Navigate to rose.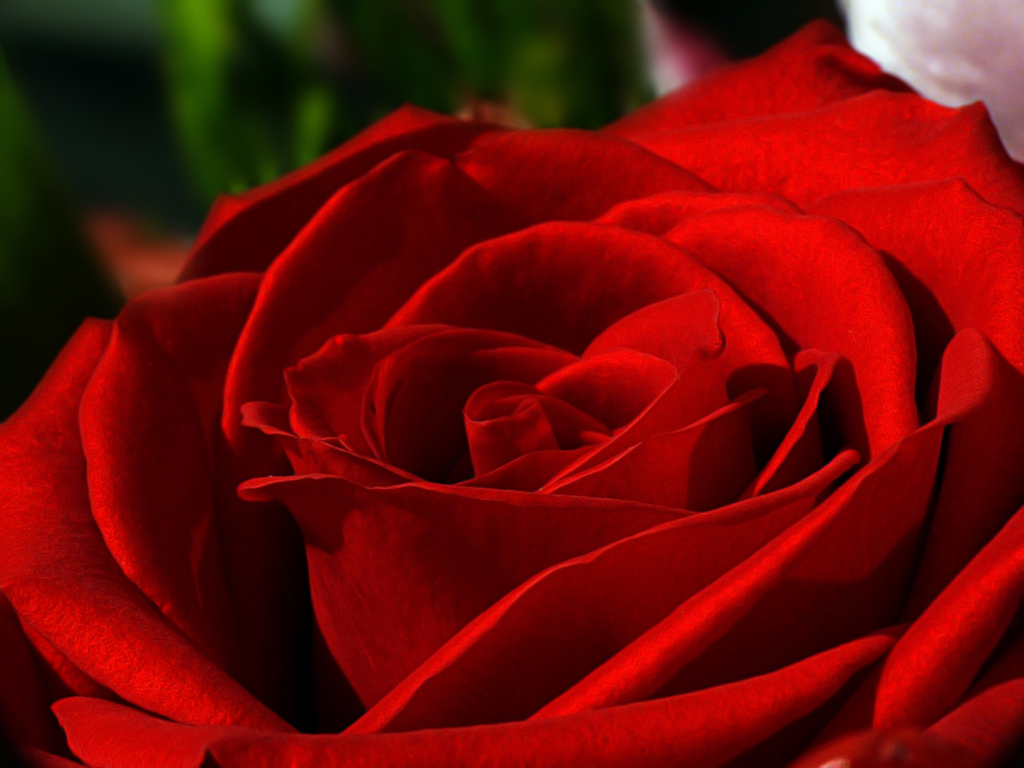
Navigation target: <box>0,19,1023,767</box>.
